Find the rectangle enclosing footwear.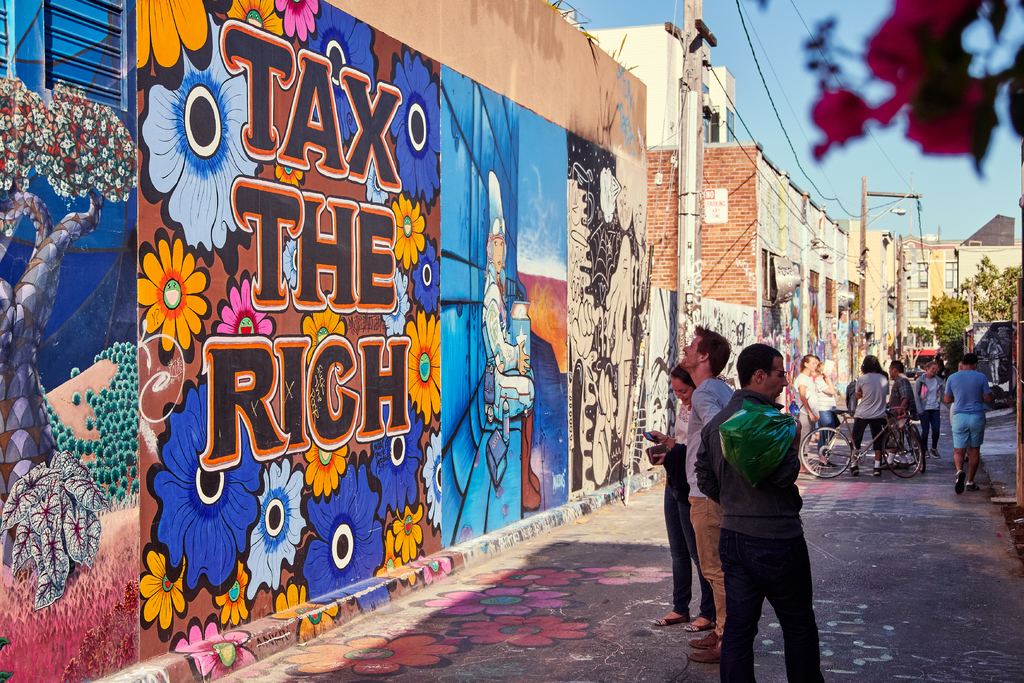
{"left": 966, "top": 482, "right": 981, "bottom": 492}.
